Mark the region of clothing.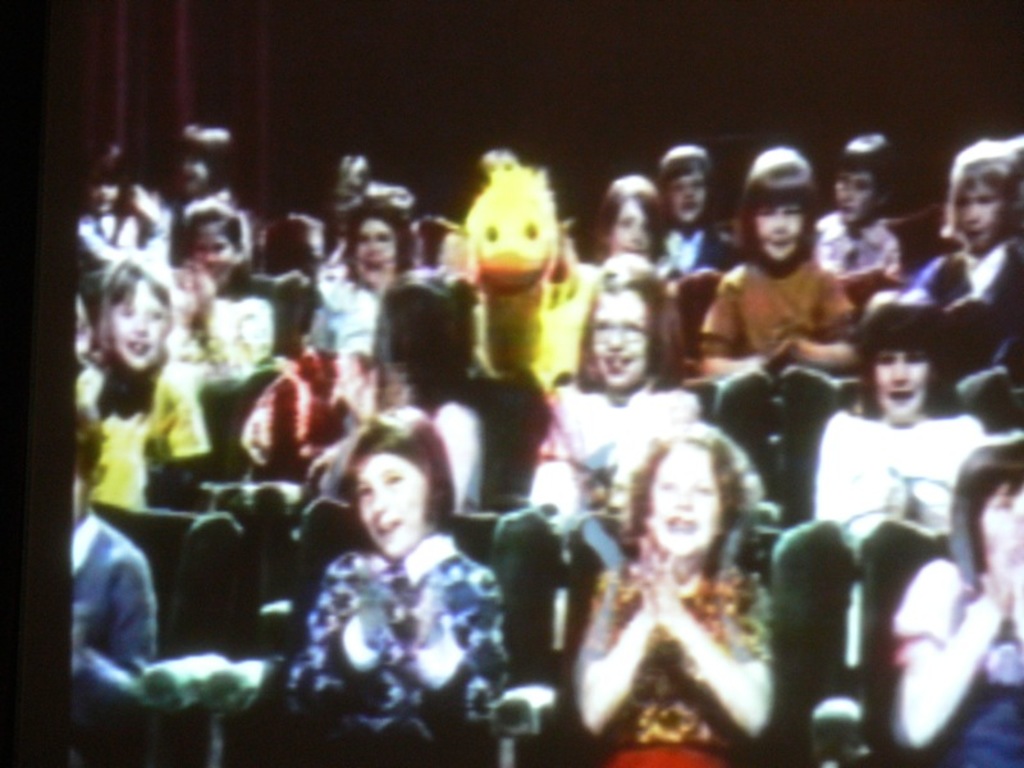
Region: <bbox>183, 182, 238, 223</bbox>.
